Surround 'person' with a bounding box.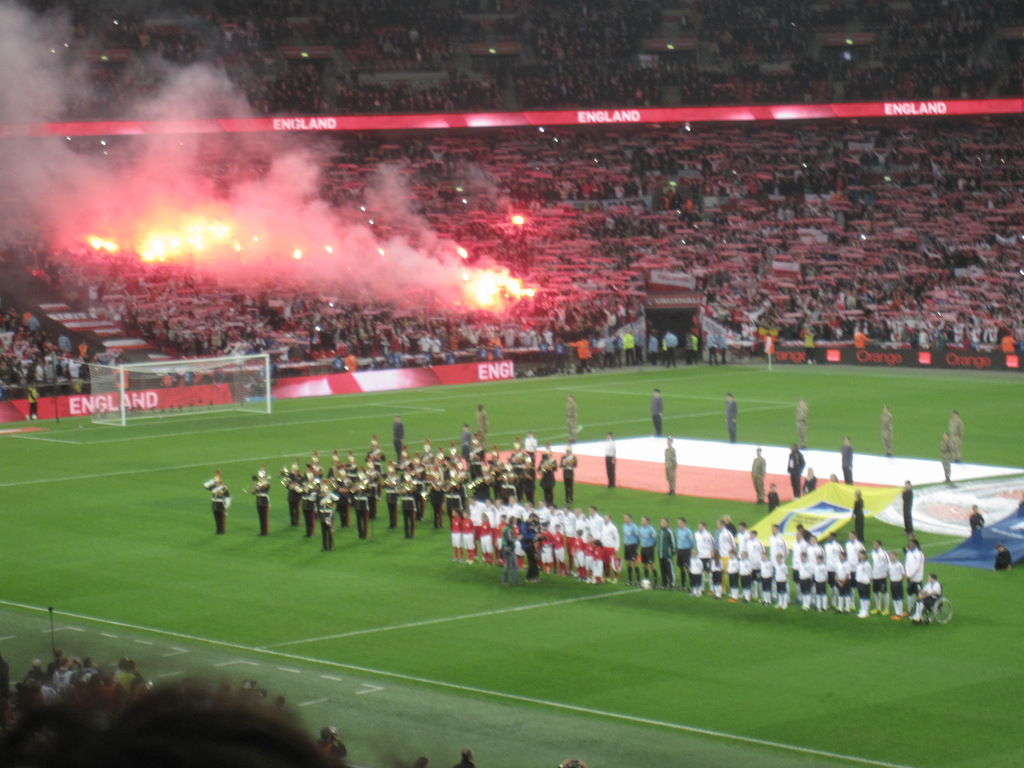
detection(424, 468, 446, 527).
